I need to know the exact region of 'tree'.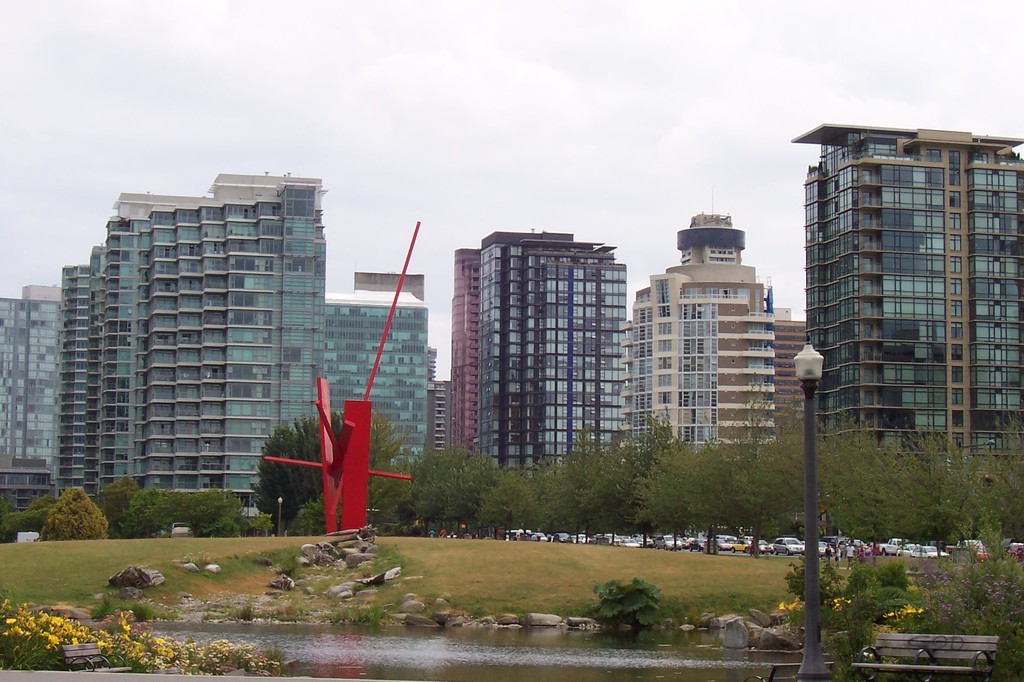
Region: left=99, top=475, right=139, bottom=544.
